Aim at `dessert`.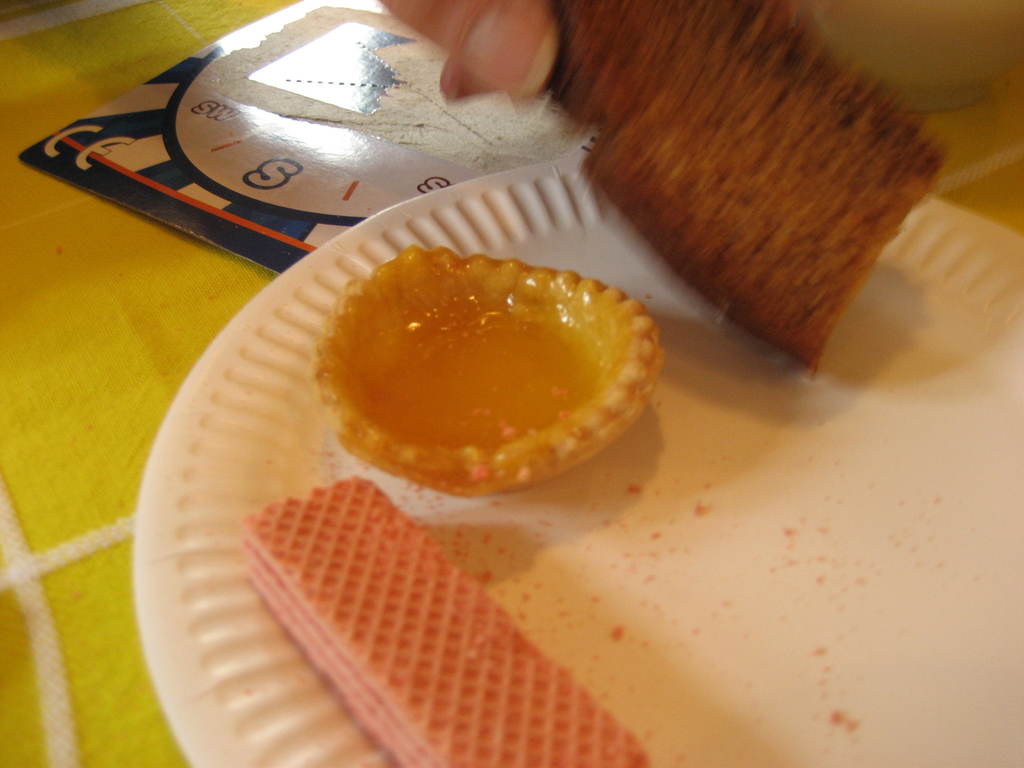
Aimed at x1=540 y1=0 x2=948 y2=365.
